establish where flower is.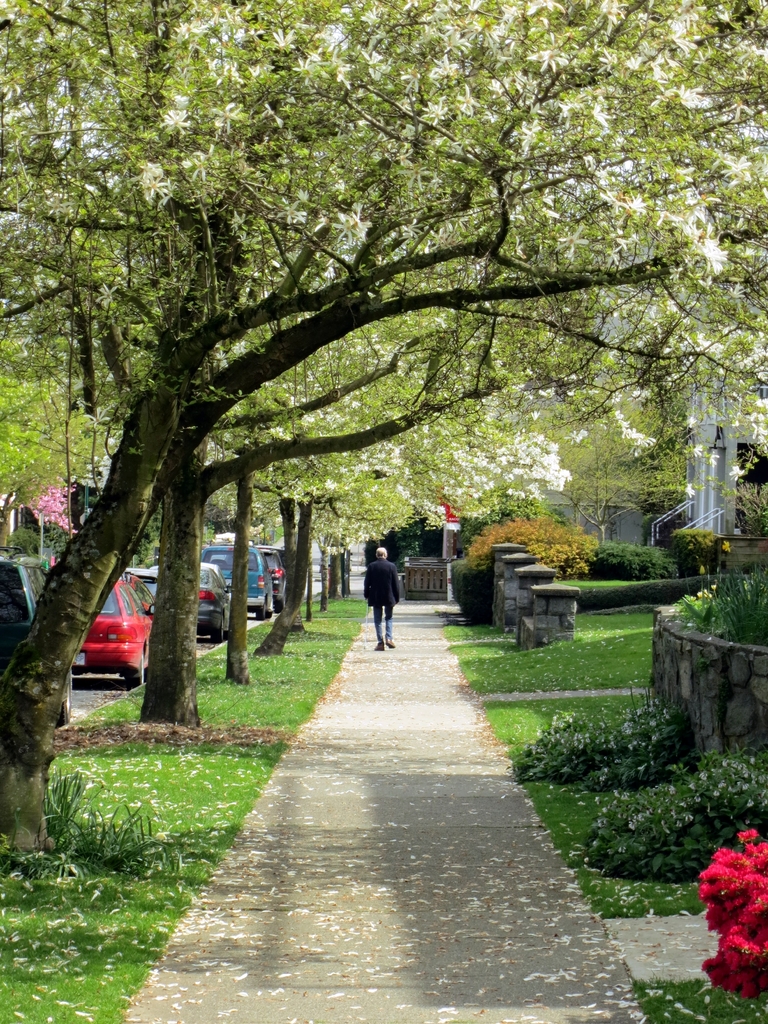
Established at <box>735,829,760,849</box>.
